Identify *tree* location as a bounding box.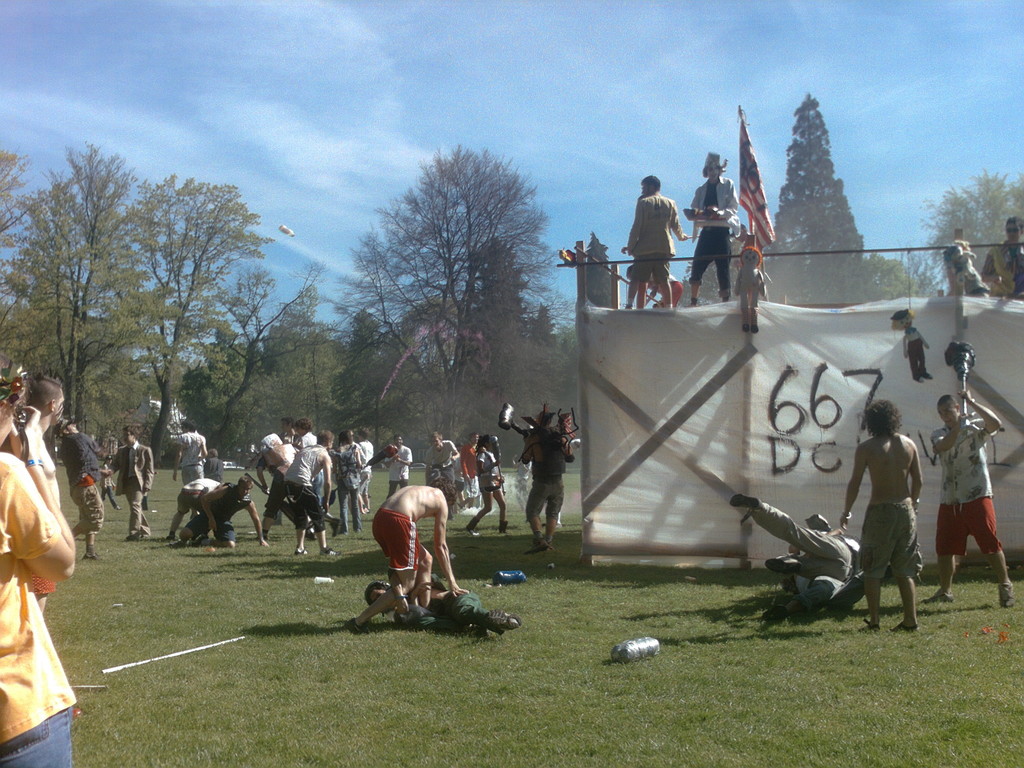
select_region(0, 142, 57, 291).
